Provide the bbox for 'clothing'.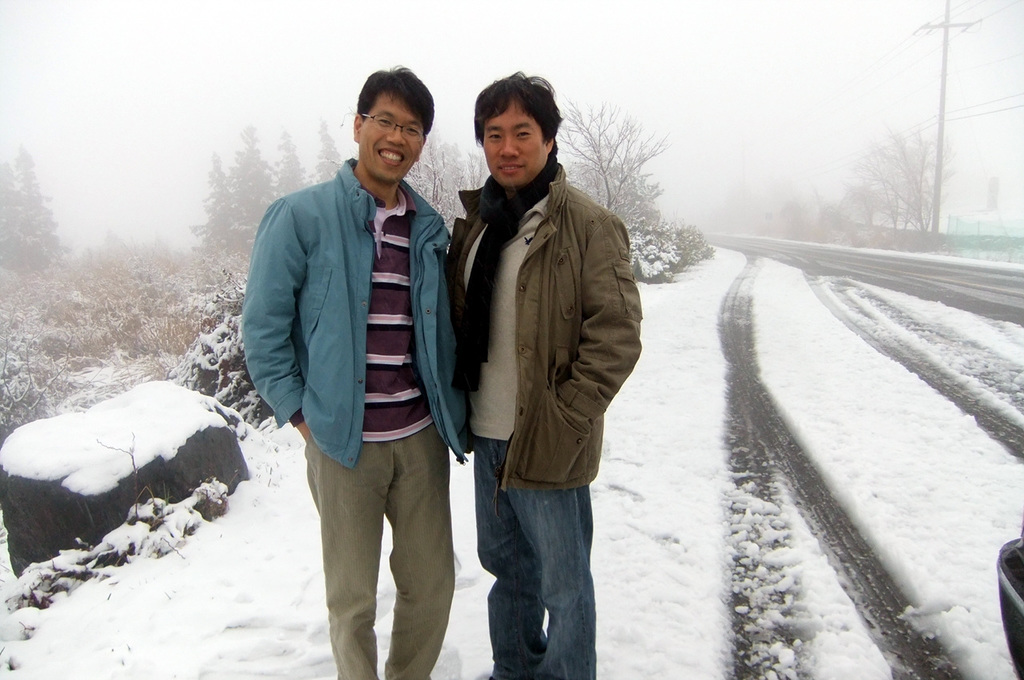
x1=475 y1=490 x2=597 y2=679.
